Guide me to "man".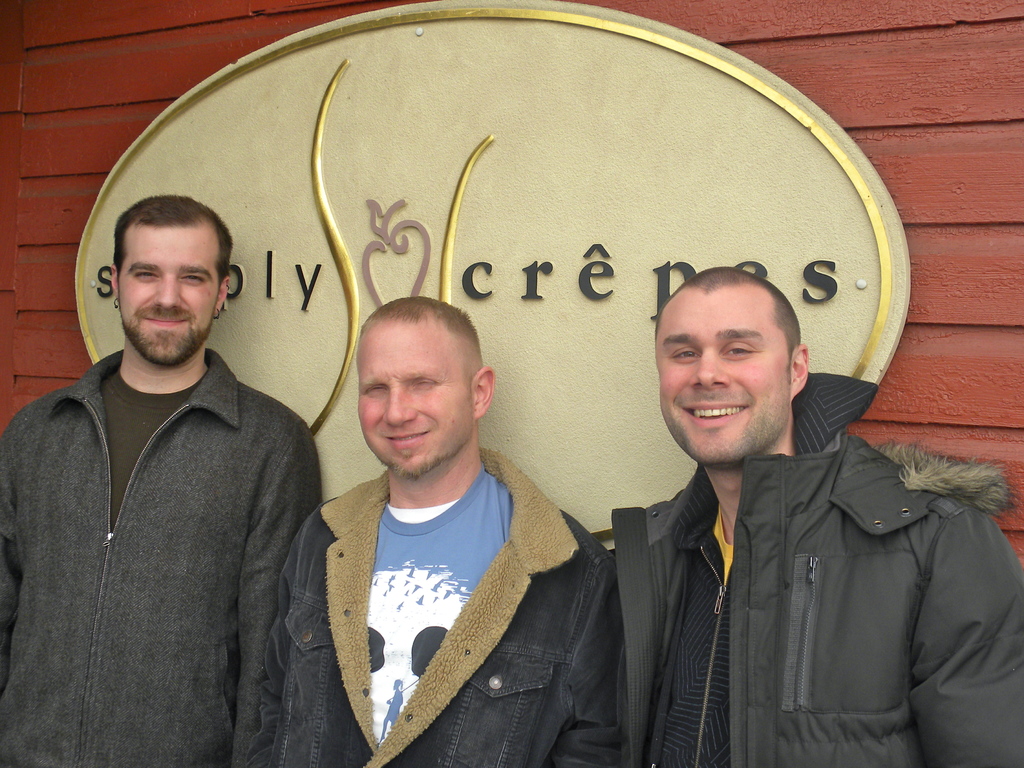
Guidance: {"x1": 262, "y1": 294, "x2": 626, "y2": 767}.
